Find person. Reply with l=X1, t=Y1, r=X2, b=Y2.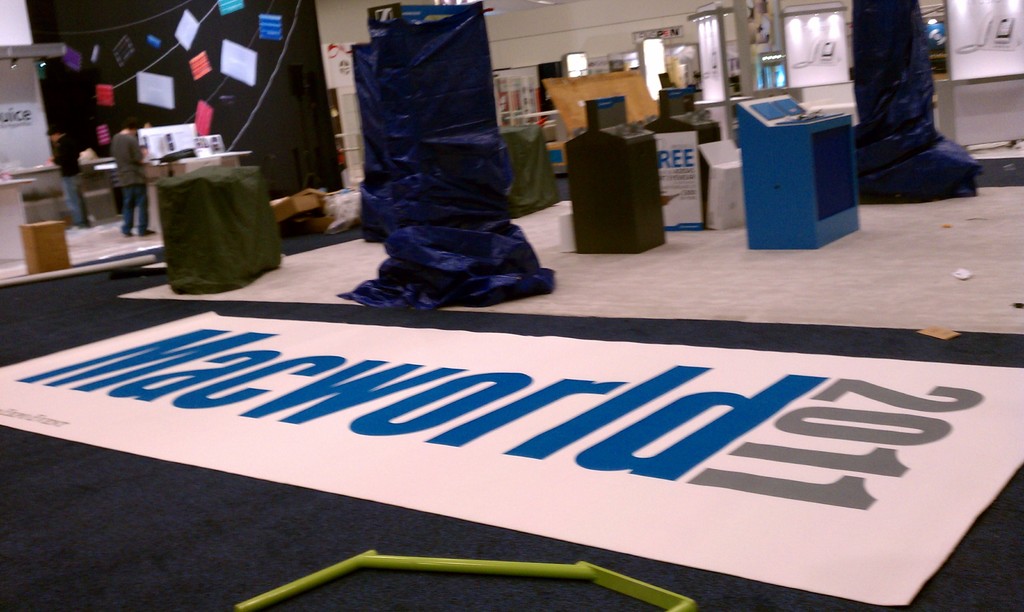
l=45, t=127, r=92, b=227.
